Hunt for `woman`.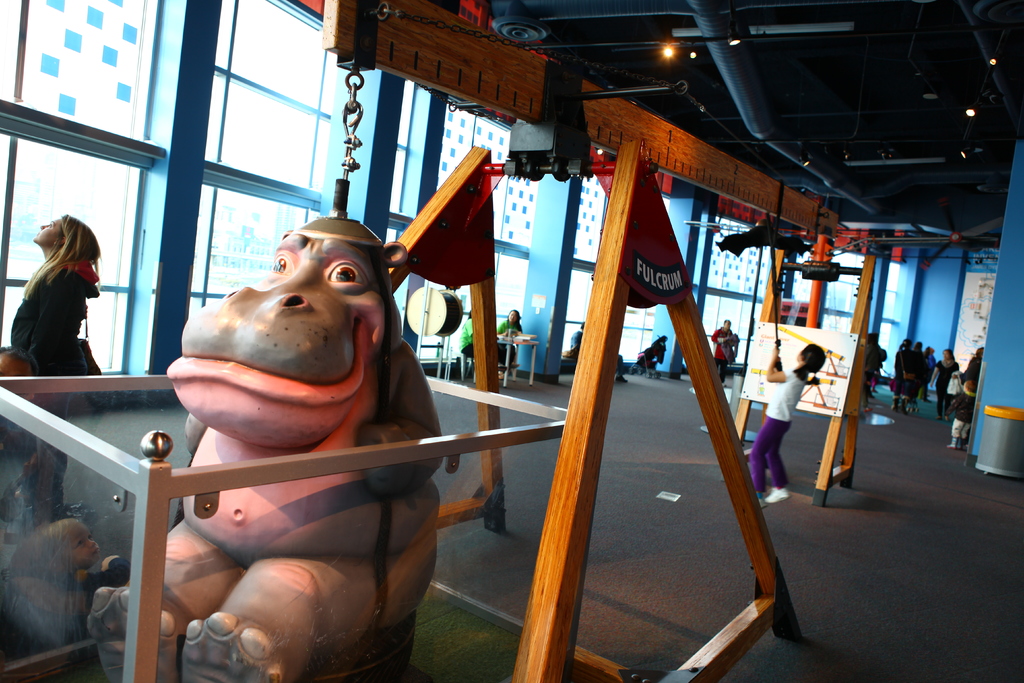
Hunted down at BBox(891, 339, 911, 408).
